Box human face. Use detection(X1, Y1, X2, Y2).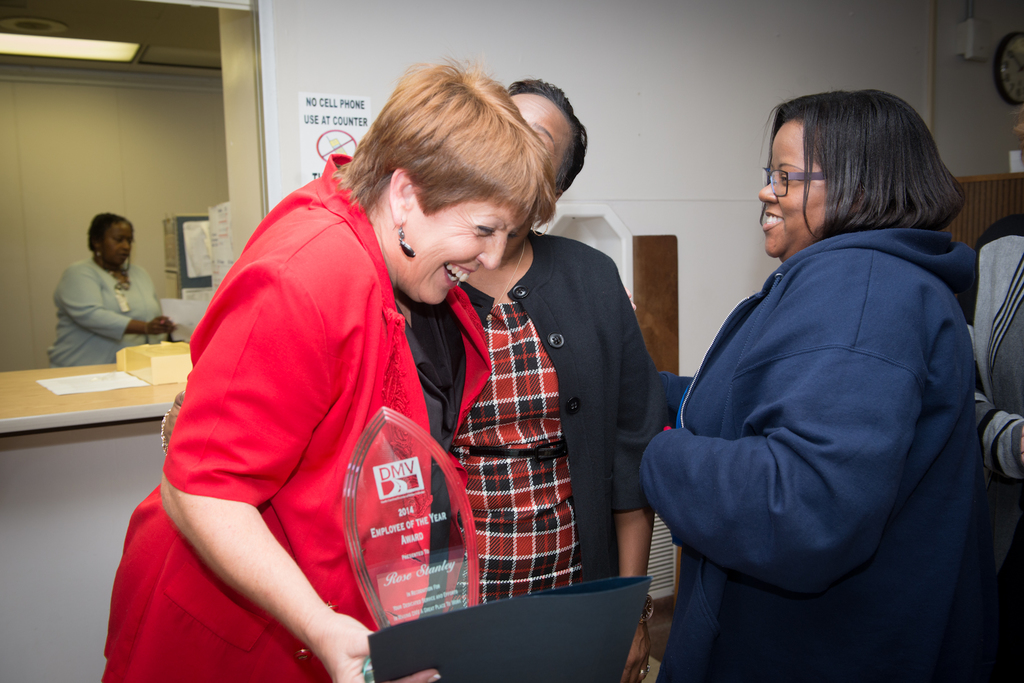
detection(407, 193, 524, 302).
